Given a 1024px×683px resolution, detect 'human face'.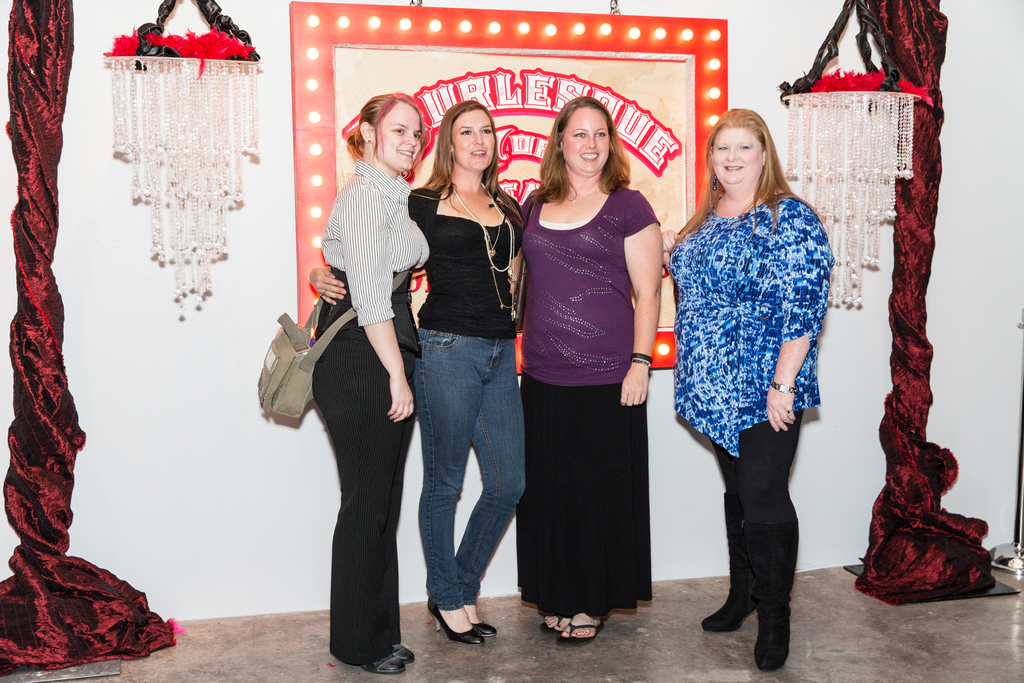
<region>451, 111, 495, 171</region>.
